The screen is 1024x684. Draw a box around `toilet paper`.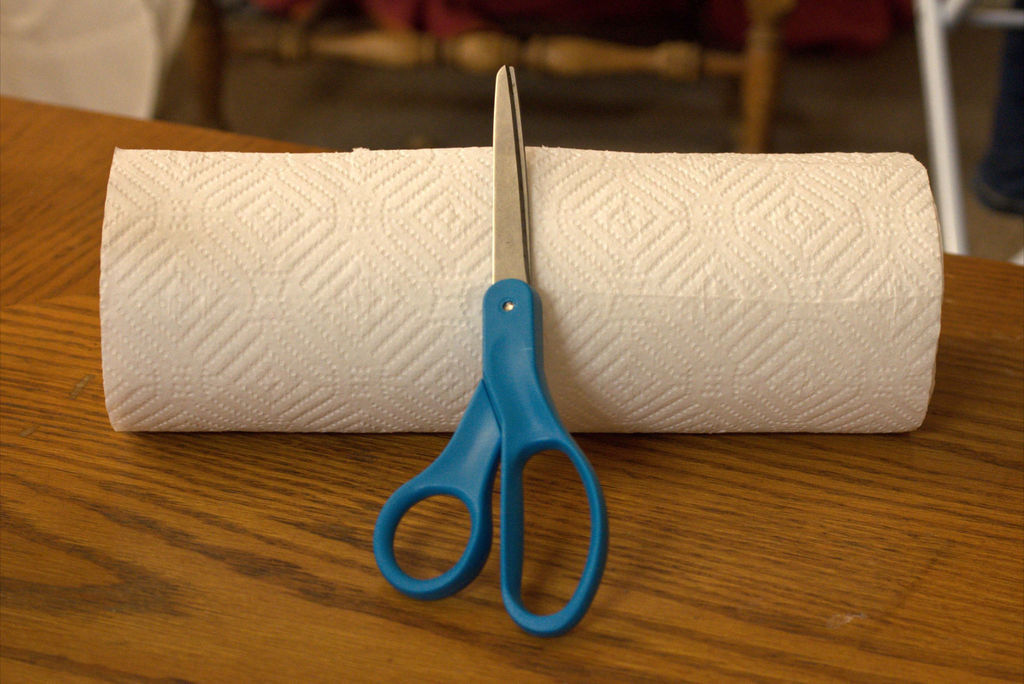
97,142,943,432.
